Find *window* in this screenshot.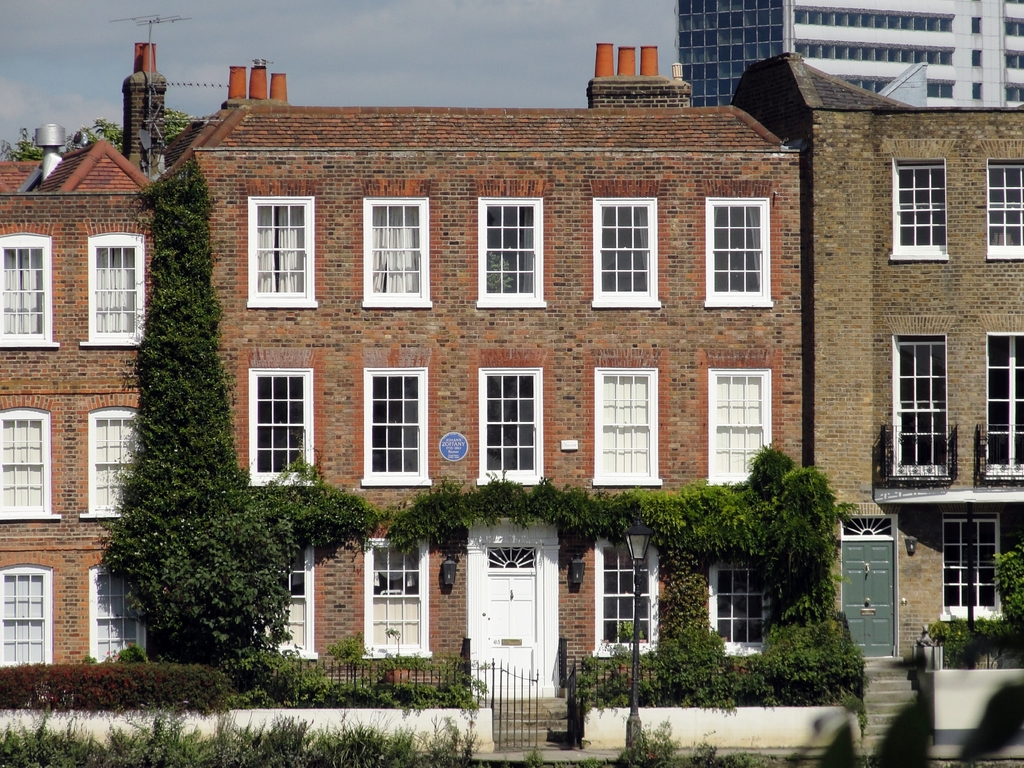
The bounding box for *window* is bbox=(591, 527, 666, 662).
